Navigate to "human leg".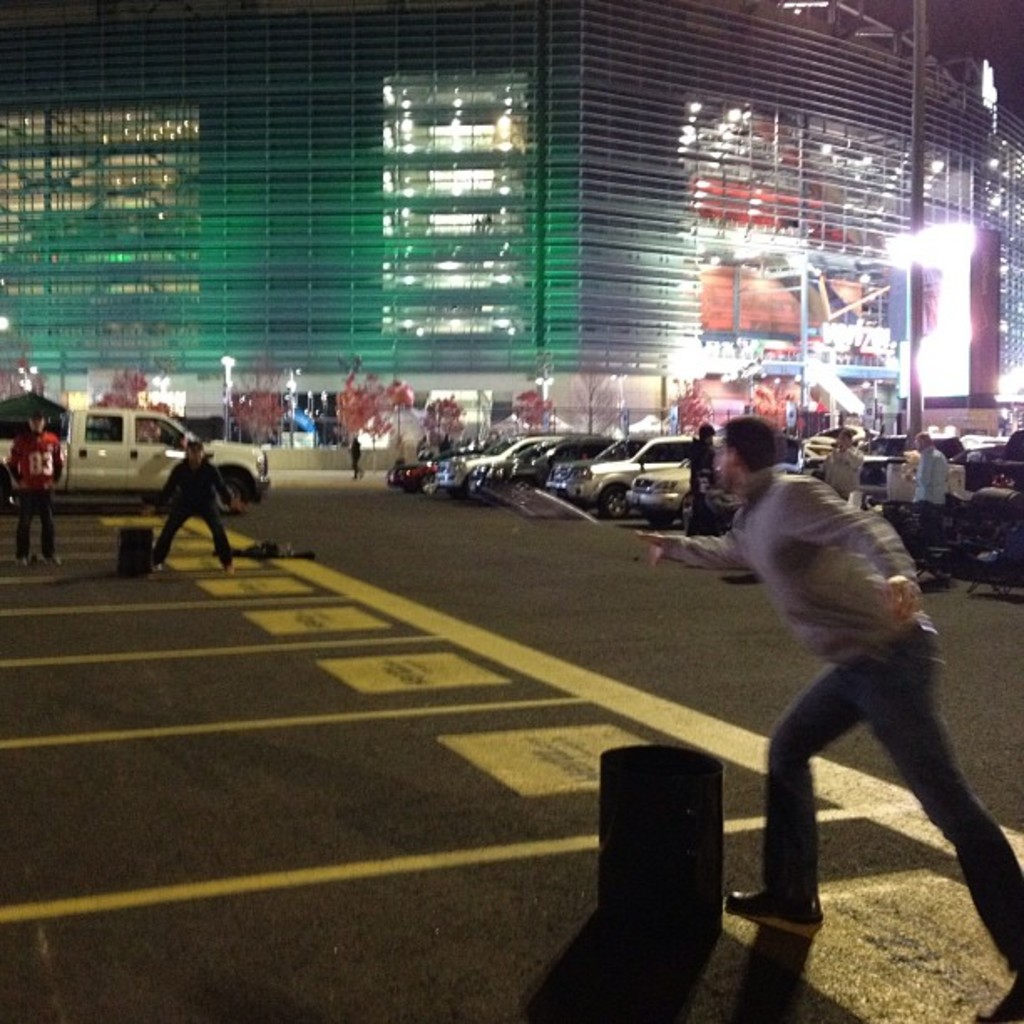
Navigation target: [left=37, top=497, right=65, bottom=559].
